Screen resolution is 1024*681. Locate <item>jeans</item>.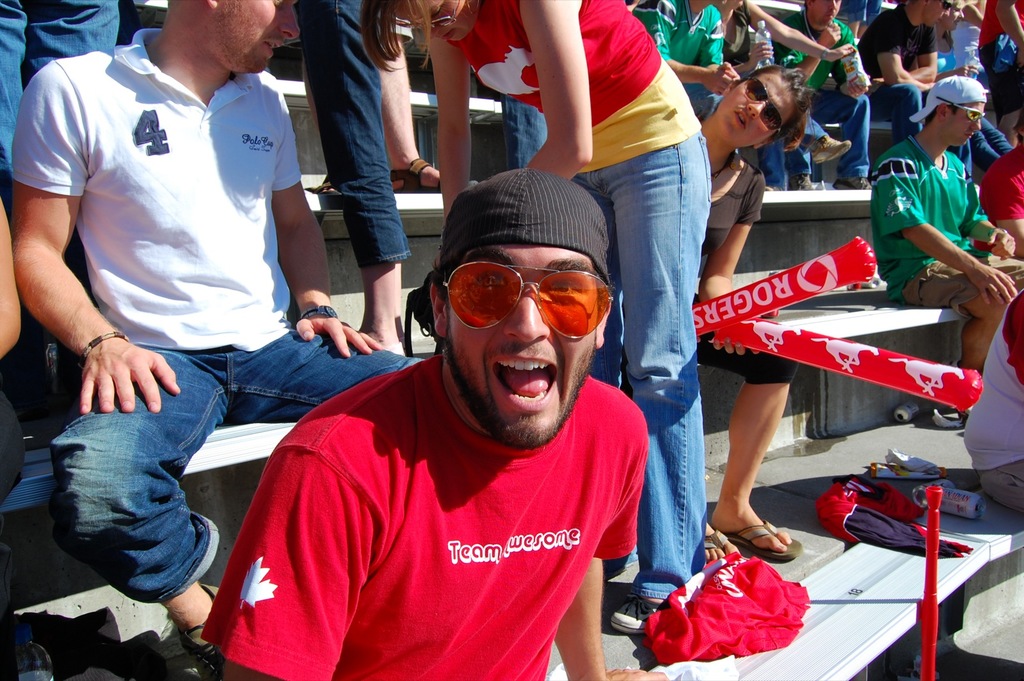
x1=748, y1=137, x2=796, y2=192.
